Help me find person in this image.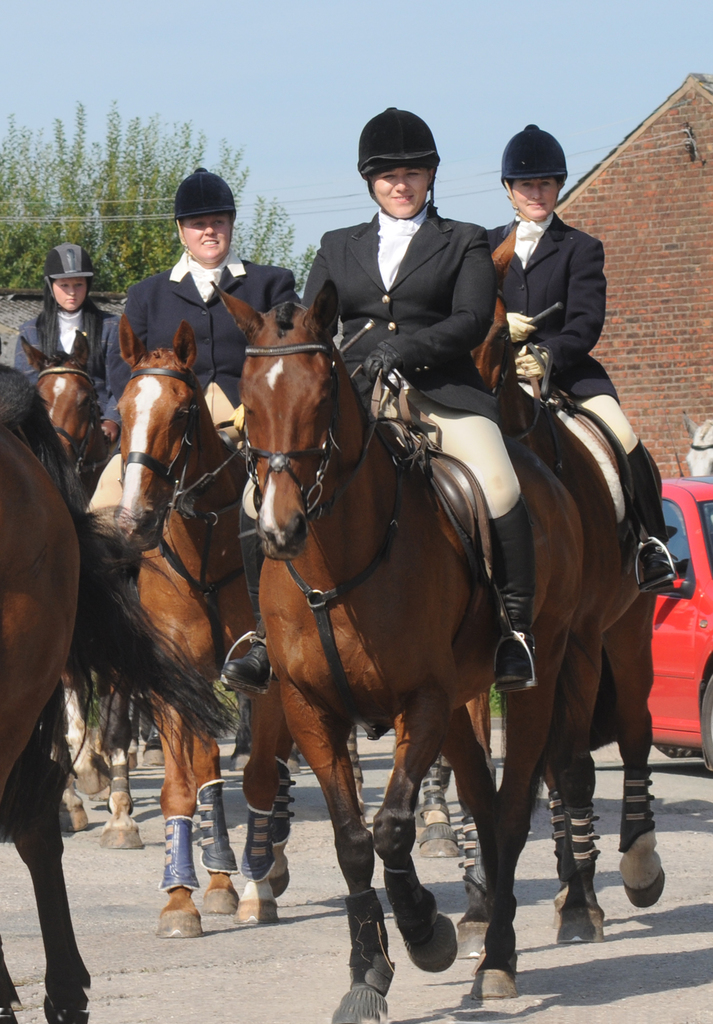
Found it: x1=1, y1=241, x2=130, y2=444.
